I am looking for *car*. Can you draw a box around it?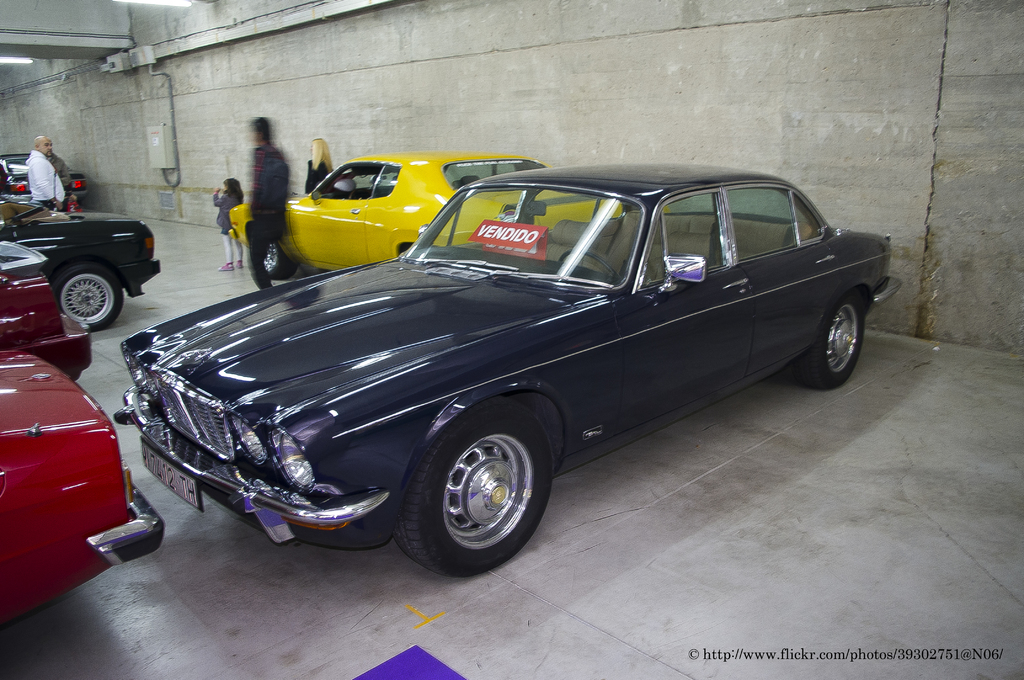
Sure, the bounding box is {"x1": 228, "y1": 152, "x2": 670, "y2": 271}.
